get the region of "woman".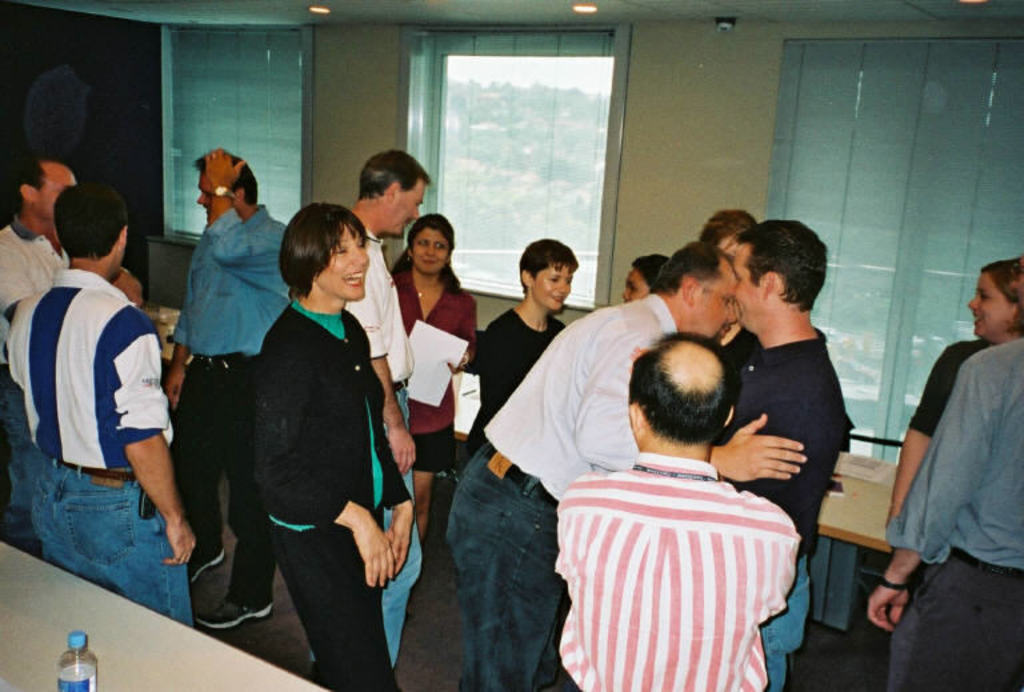
461:237:583:465.
